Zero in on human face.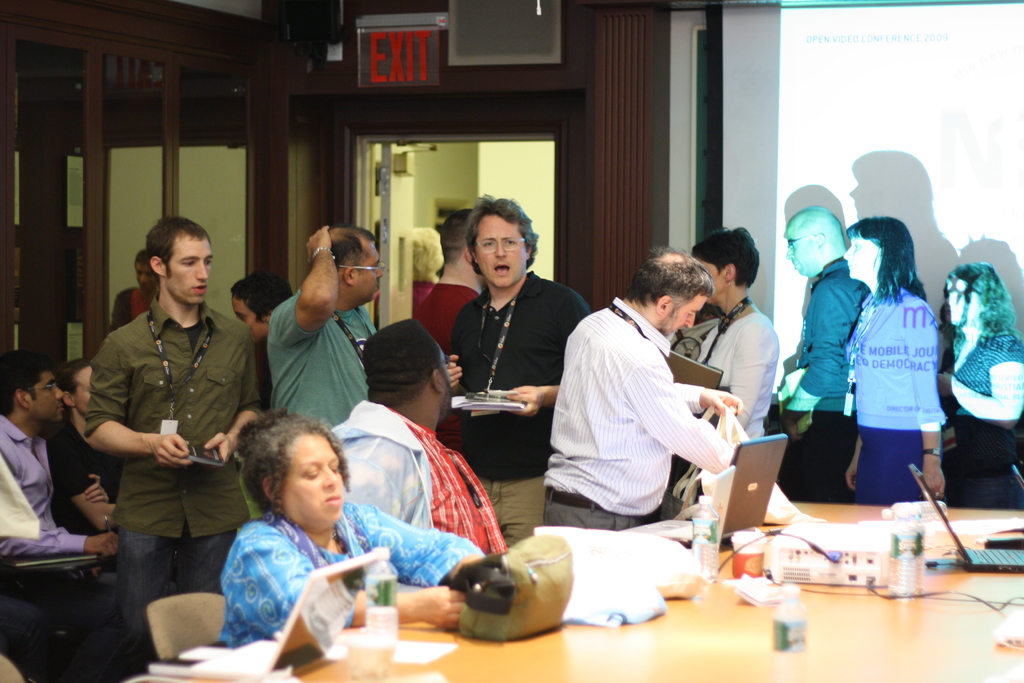
Zeroed in: BBox(161, 236, 215, 306).
